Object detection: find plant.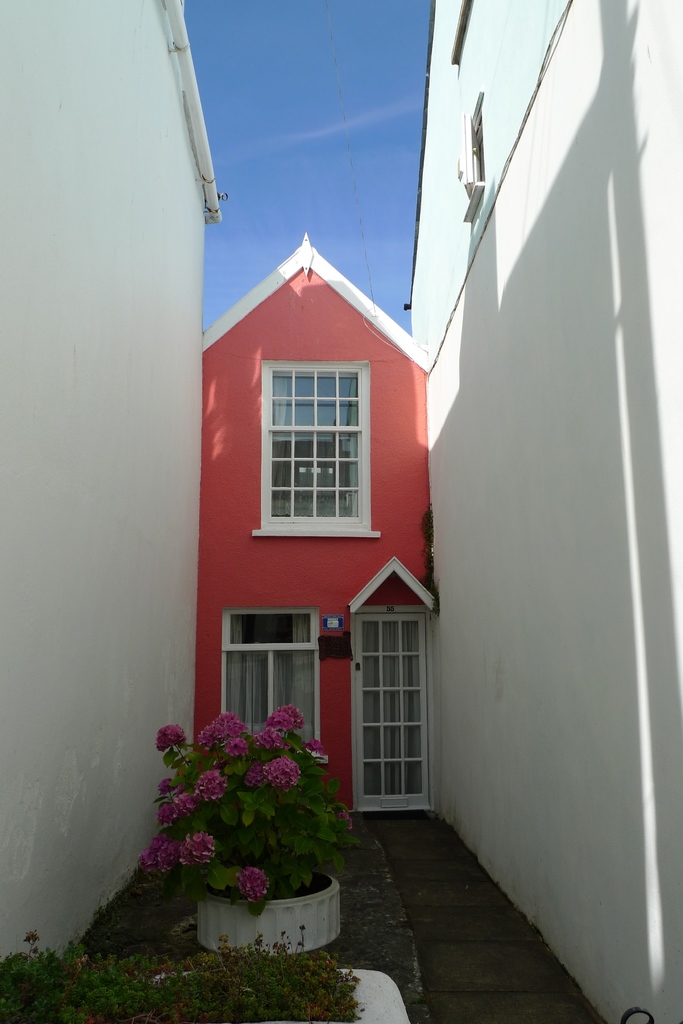
[134,707,366,917].
